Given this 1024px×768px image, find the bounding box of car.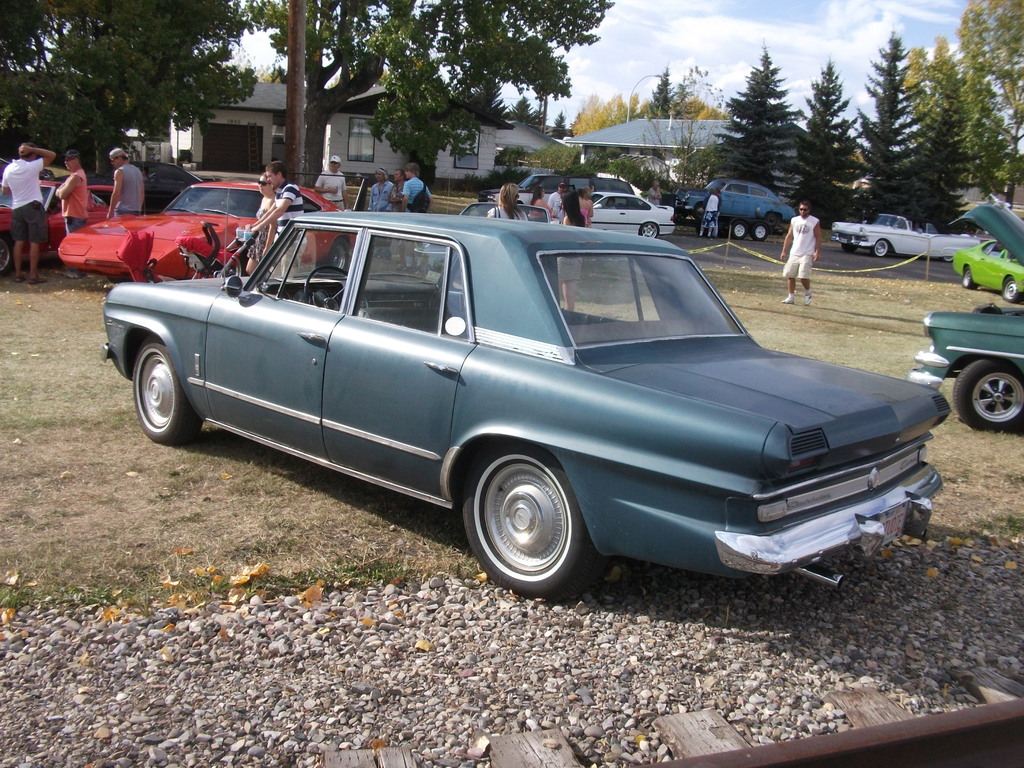
x1=0 y1=178 x2=117 y2=280.
